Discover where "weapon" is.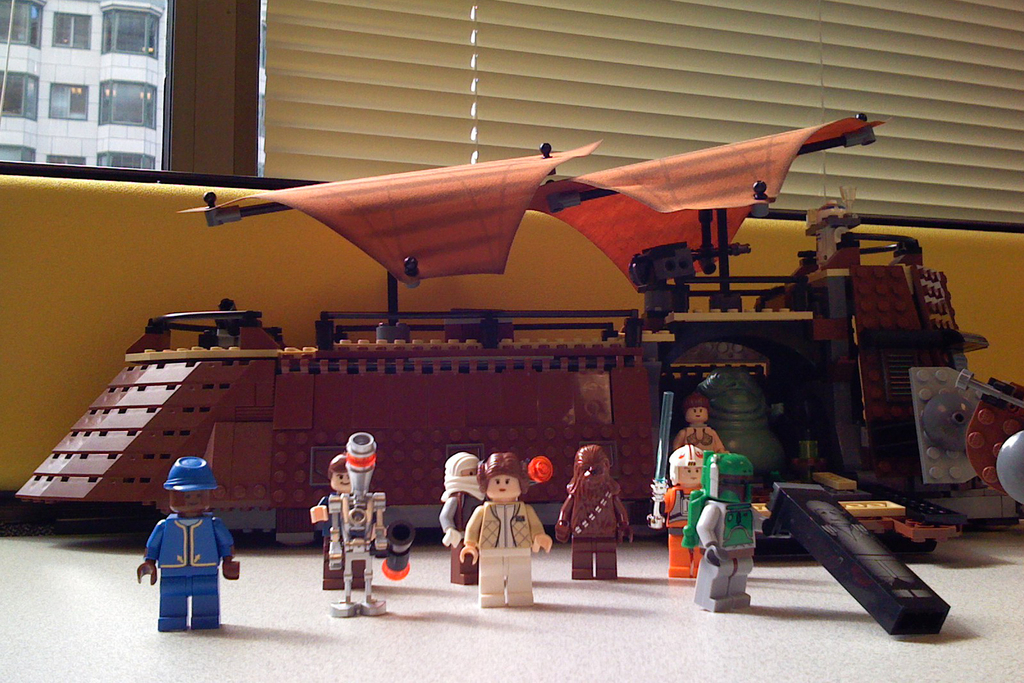
Discovered at 627 235 755 310.
